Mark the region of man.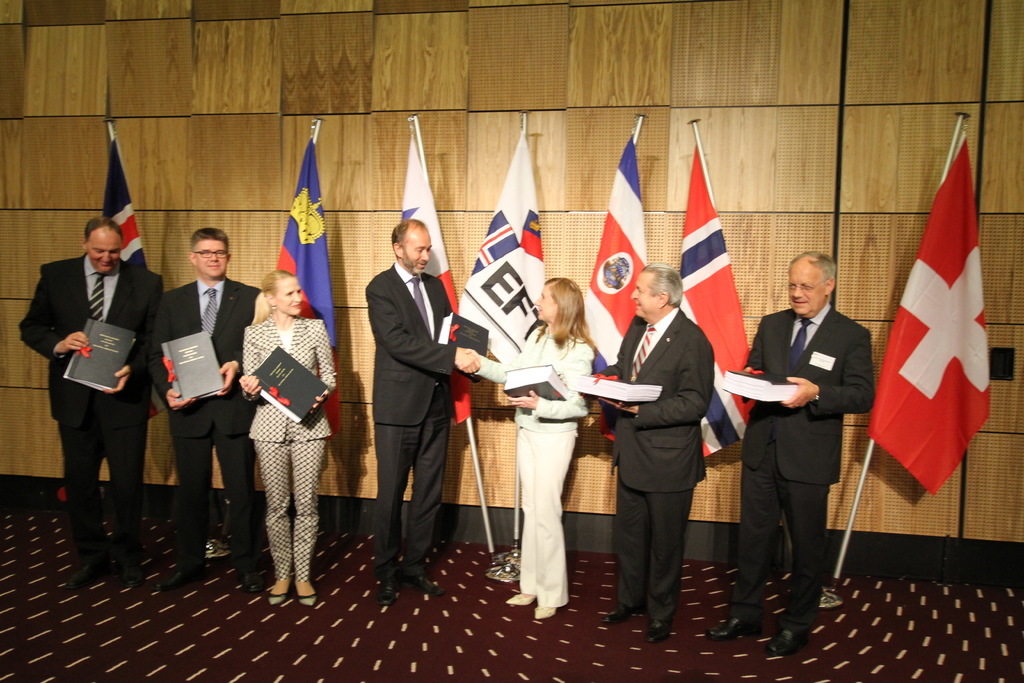
Region: (left=367, top=219, right=493, bottom=600).
